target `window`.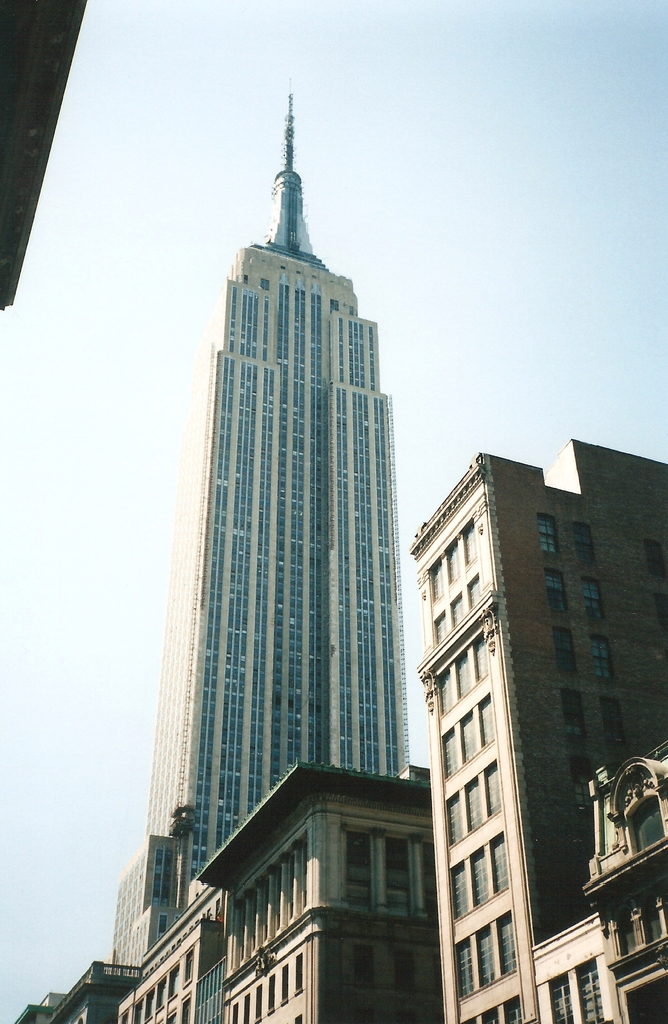
Target region: crop(453, 597, 465, 625).
